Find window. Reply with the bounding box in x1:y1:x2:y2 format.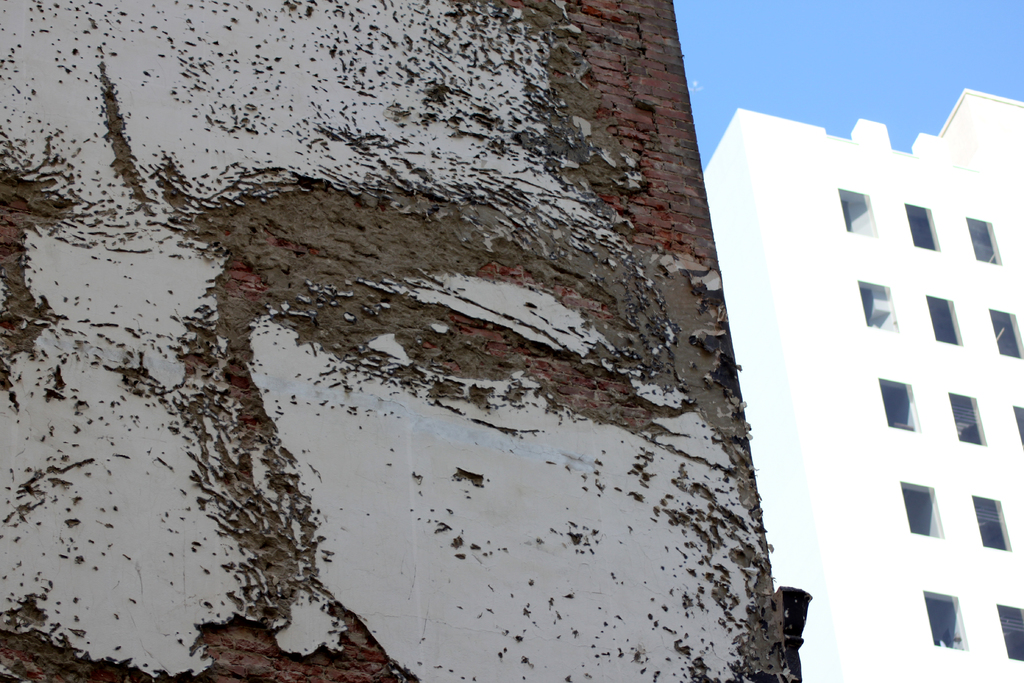
919:590:972:652.
